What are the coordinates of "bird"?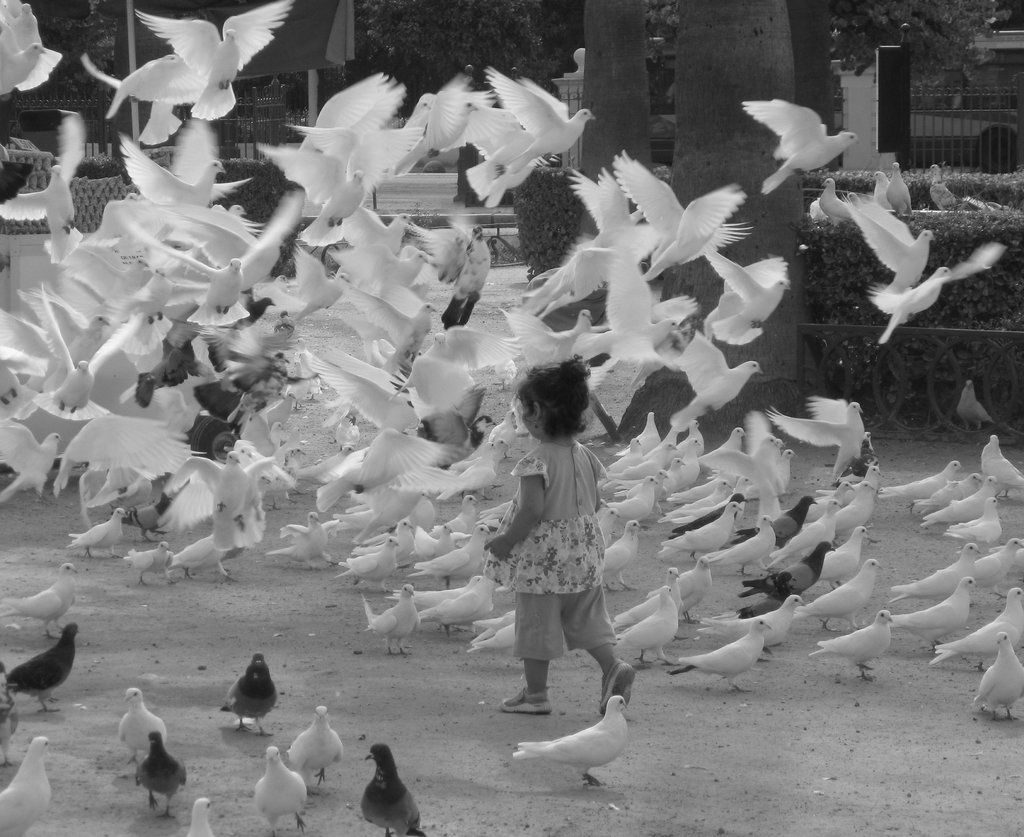
208, 662, 281, 744.
